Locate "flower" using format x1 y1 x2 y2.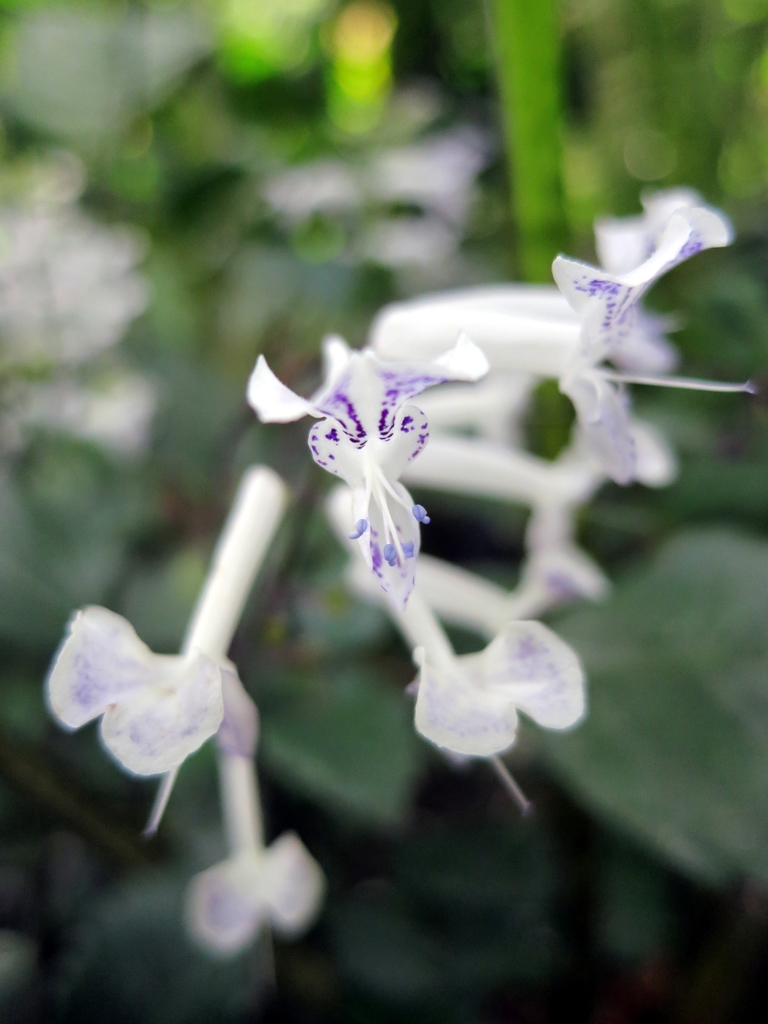
179 745 325 951.
